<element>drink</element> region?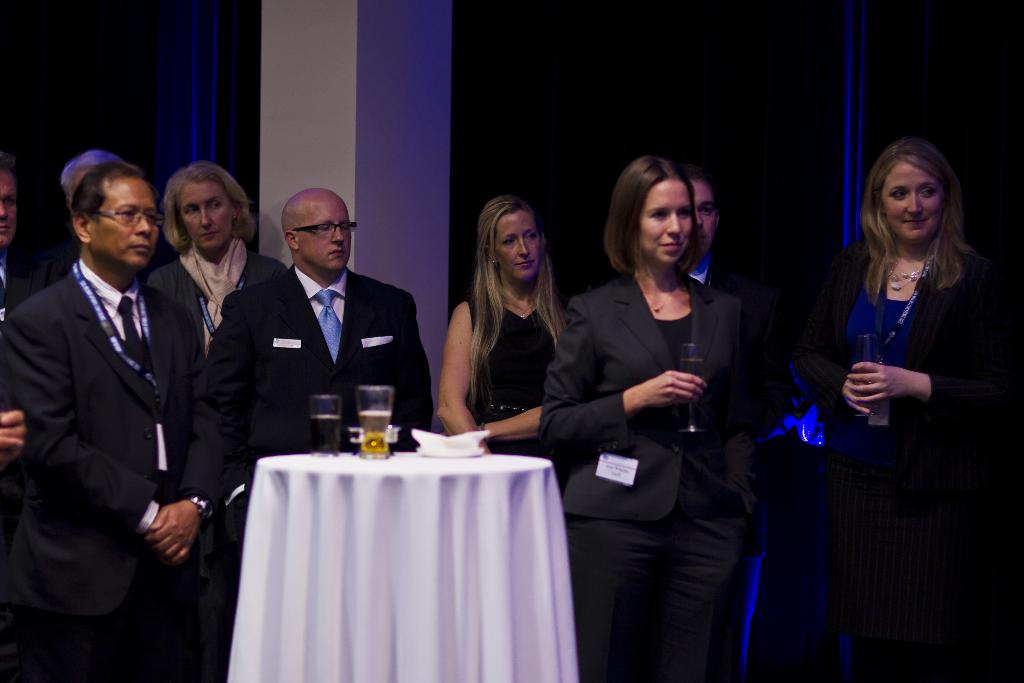
[680, 357, 707, 383]
